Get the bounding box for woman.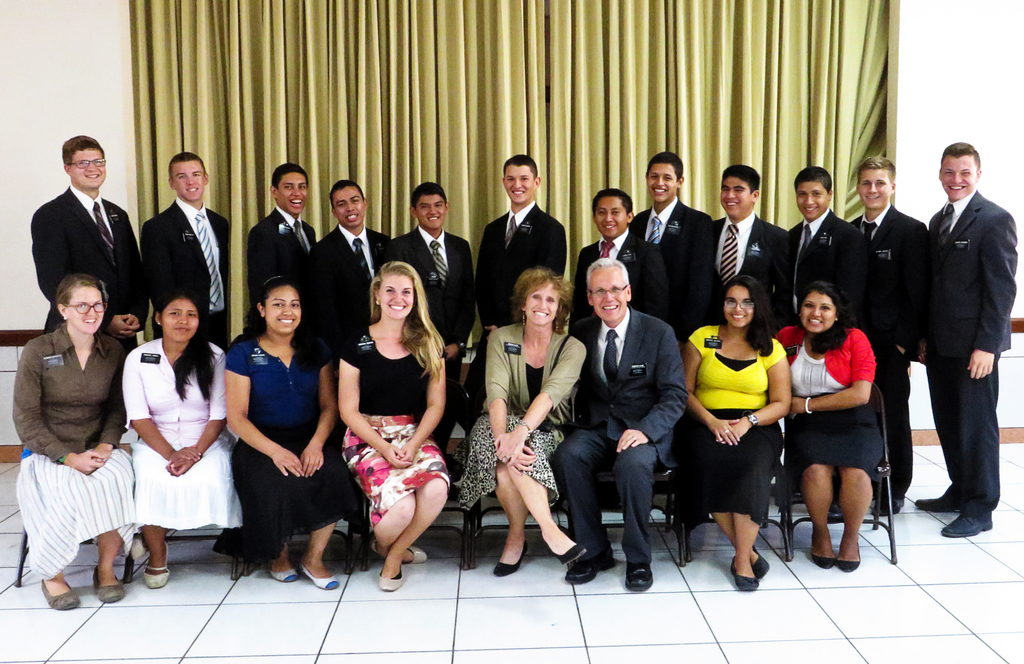
locate(774, 282, 884, 574).
